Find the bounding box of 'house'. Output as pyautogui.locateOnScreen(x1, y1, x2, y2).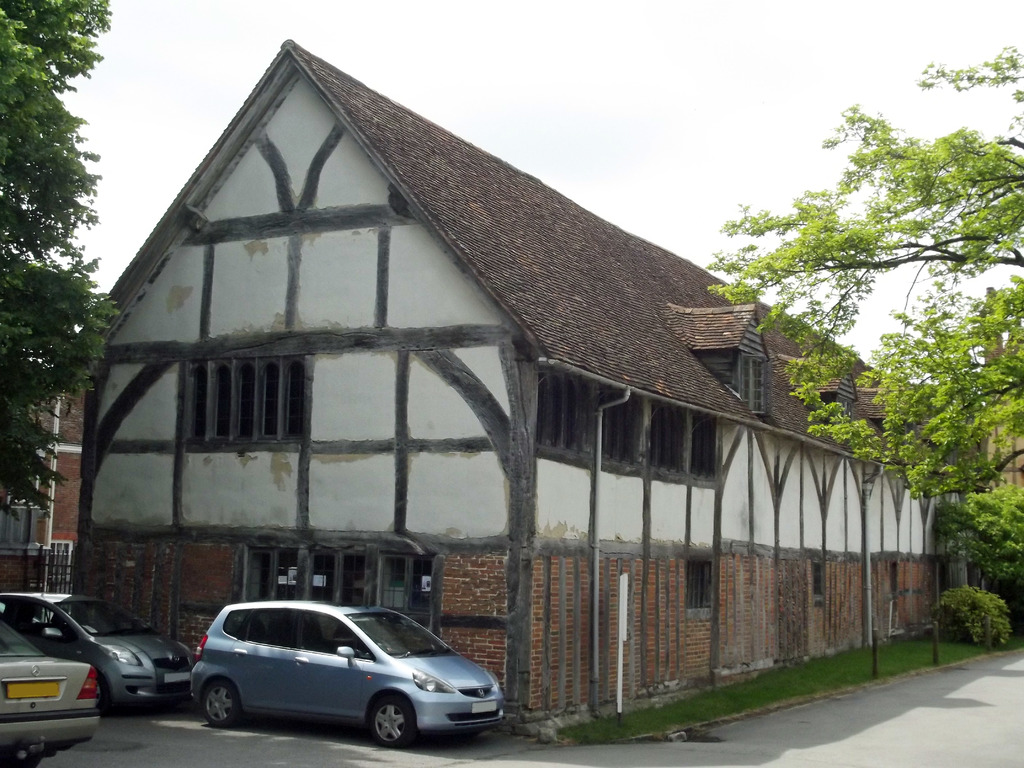
pyautogui.locateOnScreen(49, 29, 918, 698).
